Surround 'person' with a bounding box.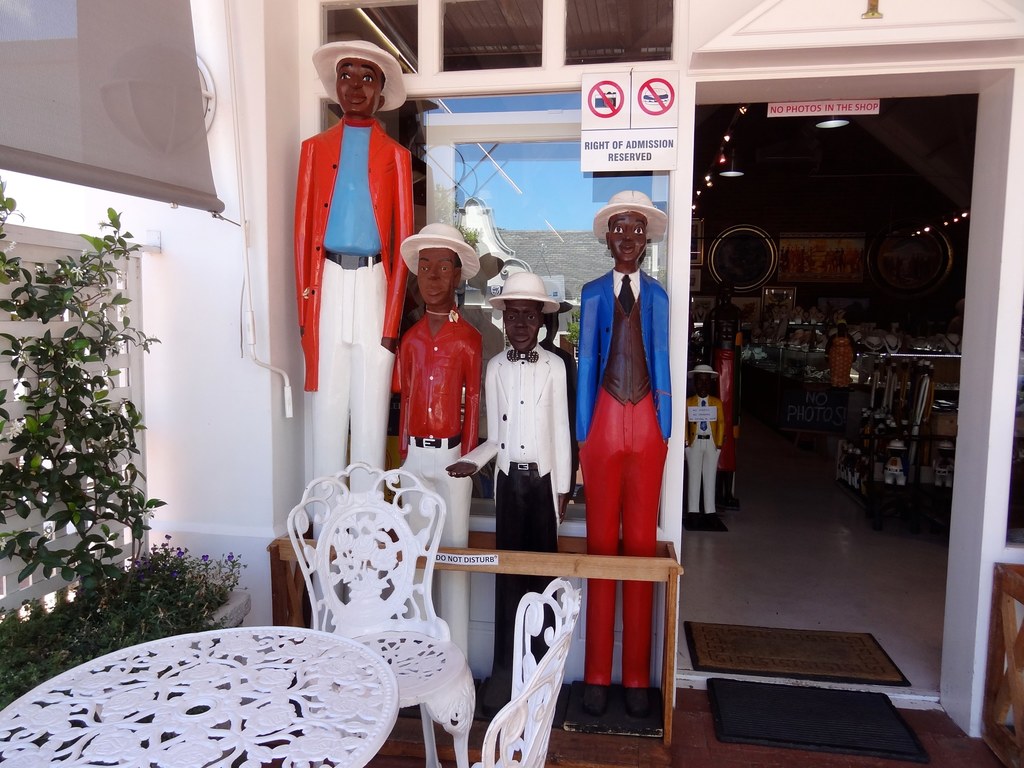
locate(445, 271, 575, 715).
